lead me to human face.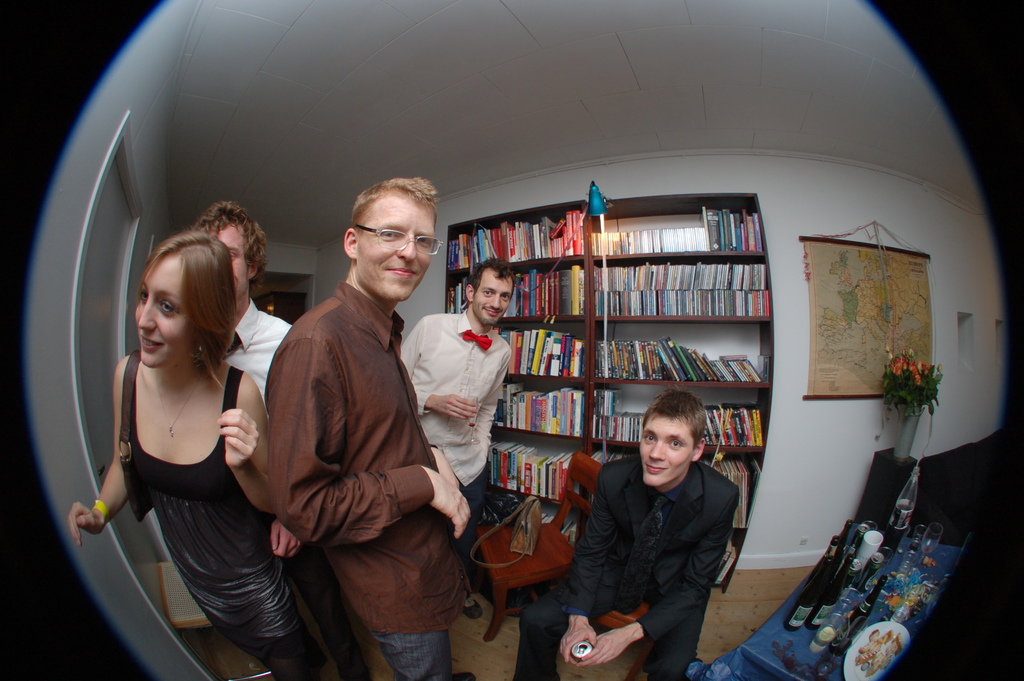
Lead to bbox(362, 204, 447, 305).
